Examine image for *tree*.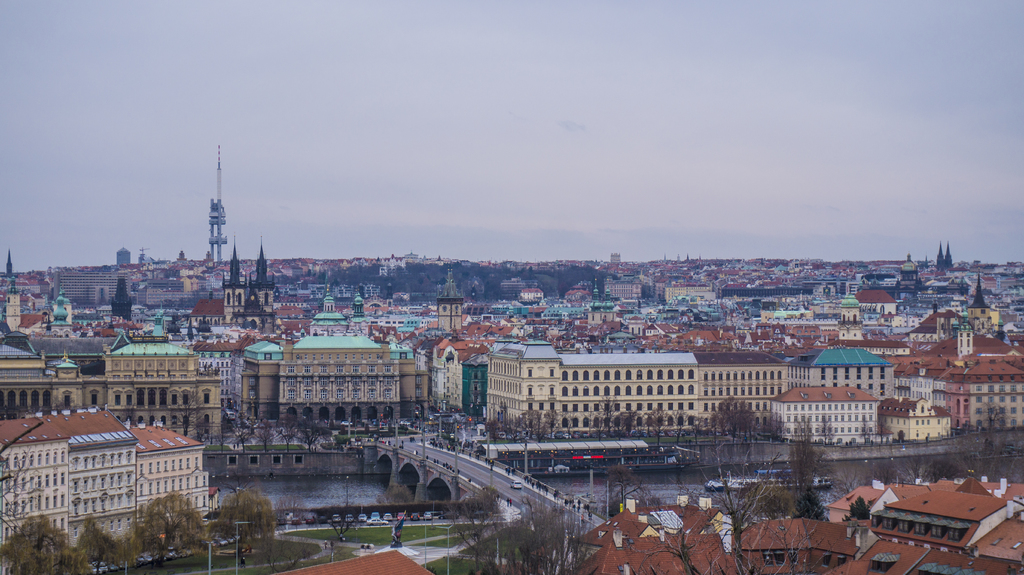
Examination result: select_region(933, 449, 972, 483).
